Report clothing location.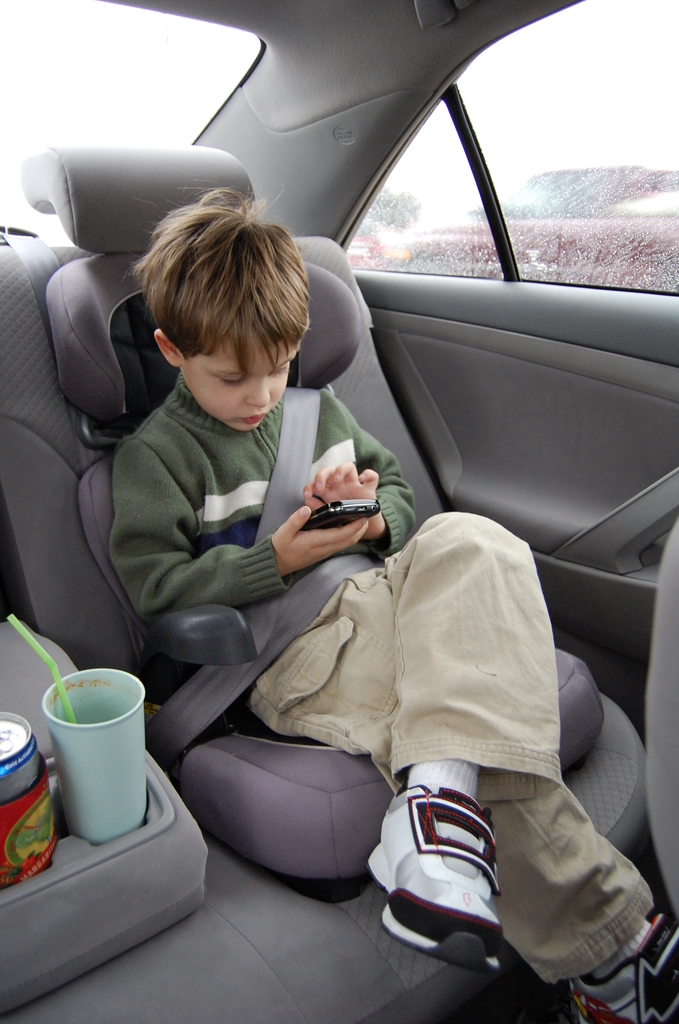
Report: [113, 372, 653, 991].
